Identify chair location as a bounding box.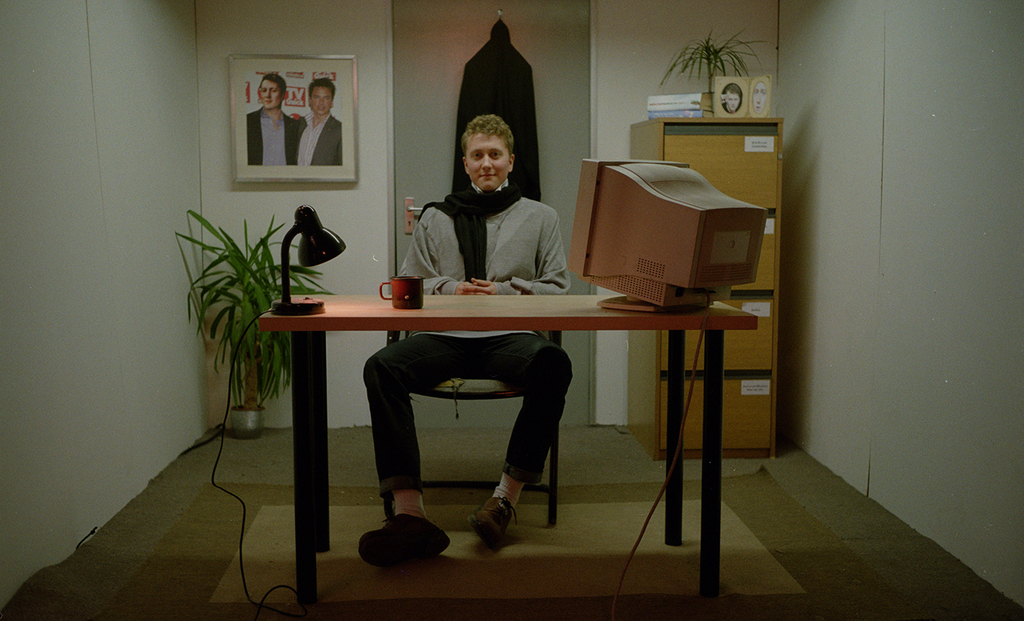
box(370, 330, 559, 527).
